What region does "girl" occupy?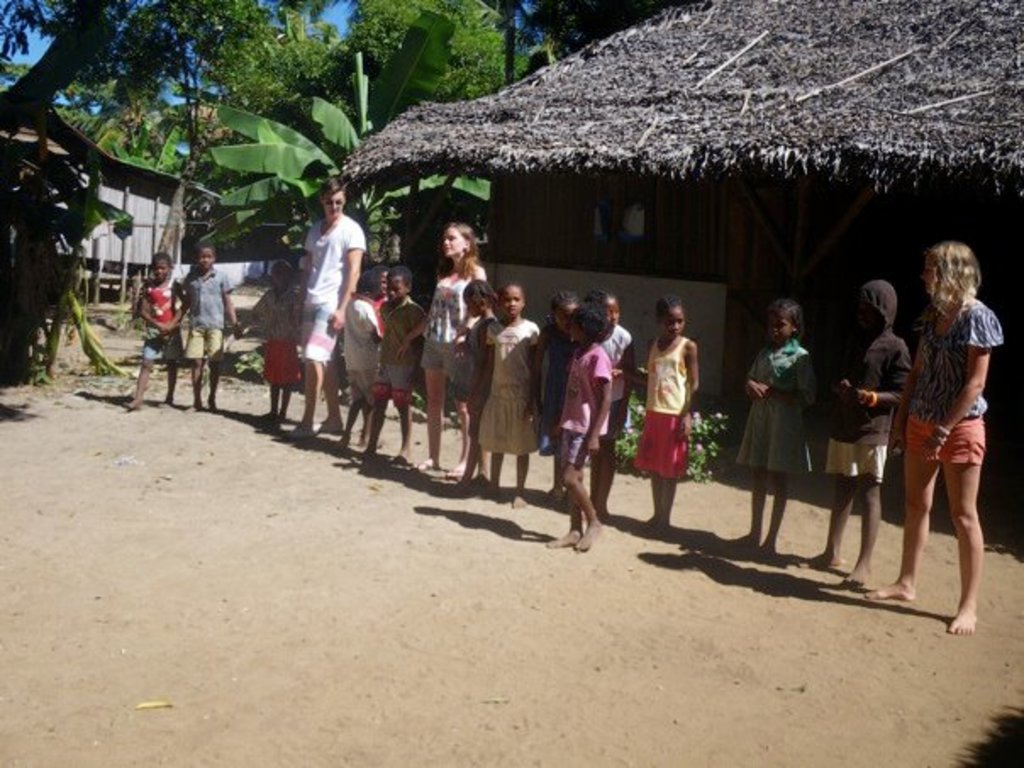
{"left": 397, "top": 225, "right": 488, "bottom": 476}.
